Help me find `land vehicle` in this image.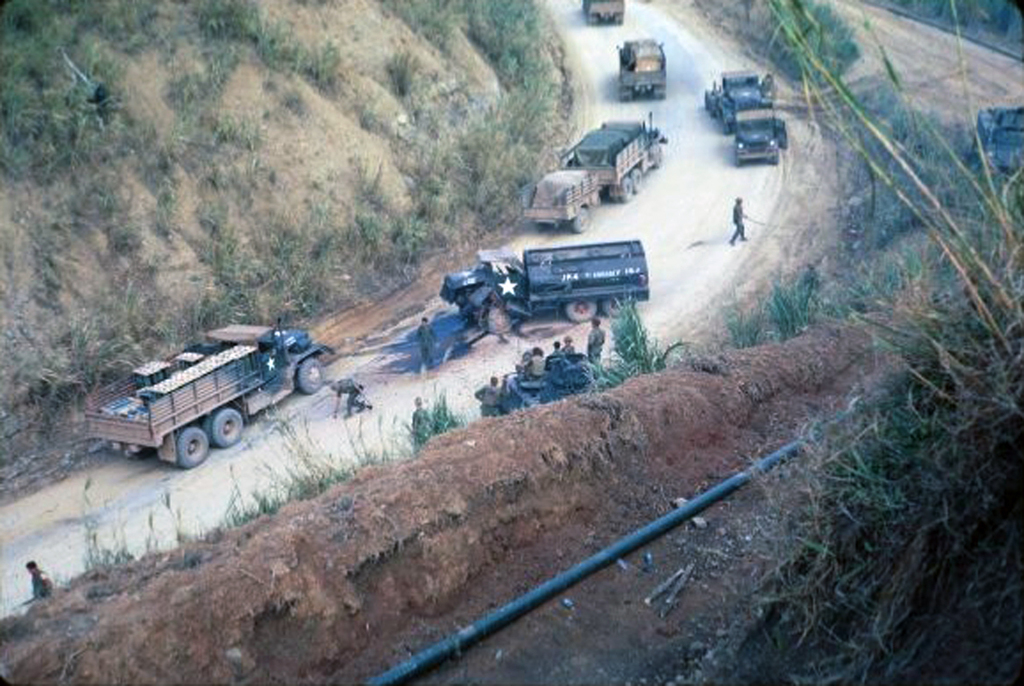
Found it: select_region(973, 99, 1023, 182).
